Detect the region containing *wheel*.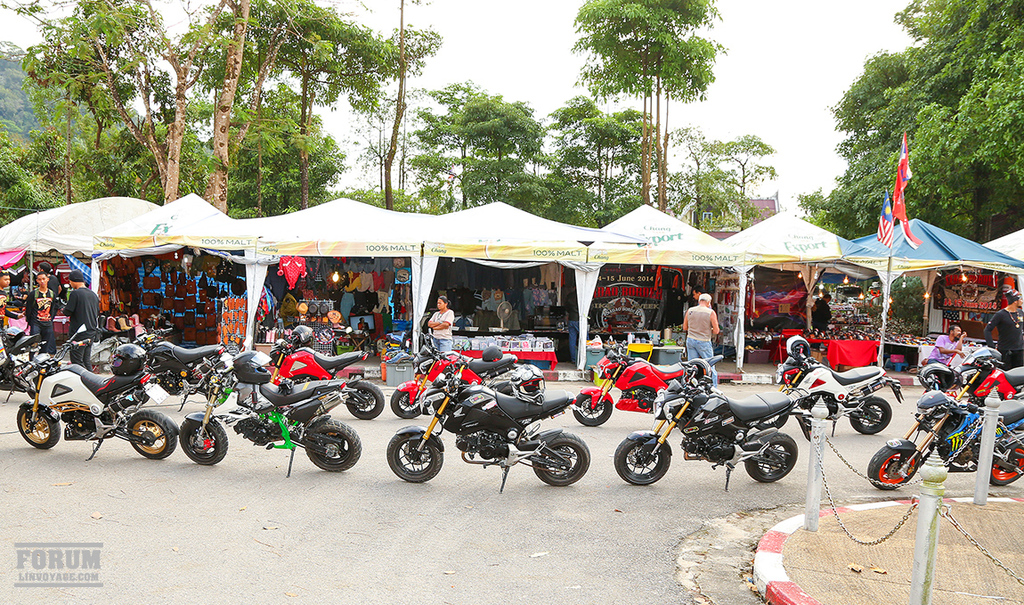
l=612, t=439, r=670, b=485.
